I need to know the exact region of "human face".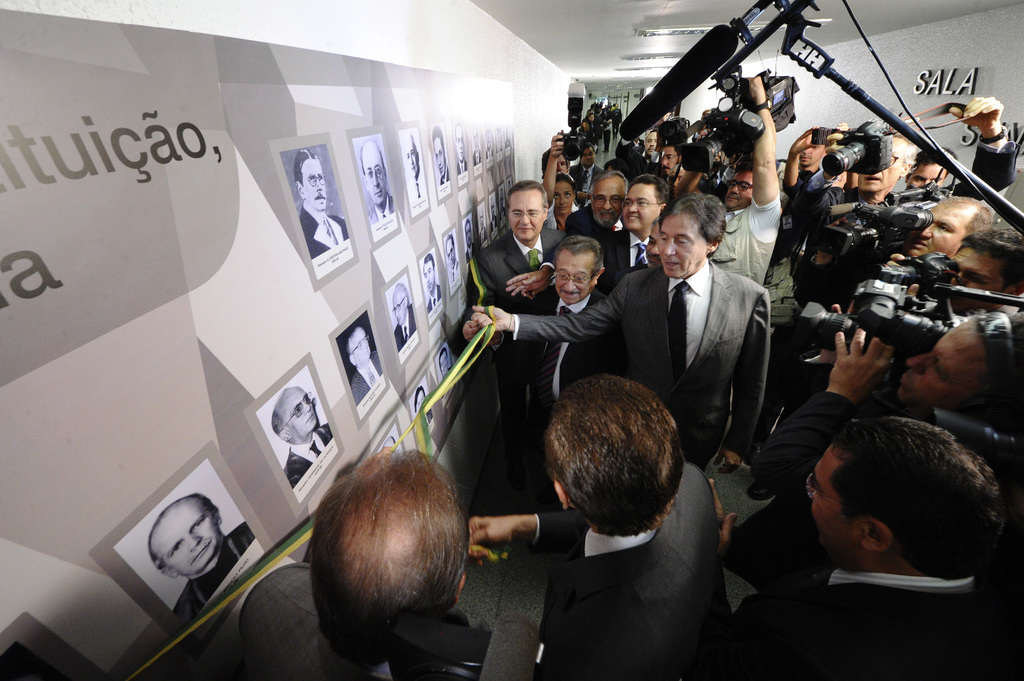
Region: bbox=(859, 156, 899, 191).
